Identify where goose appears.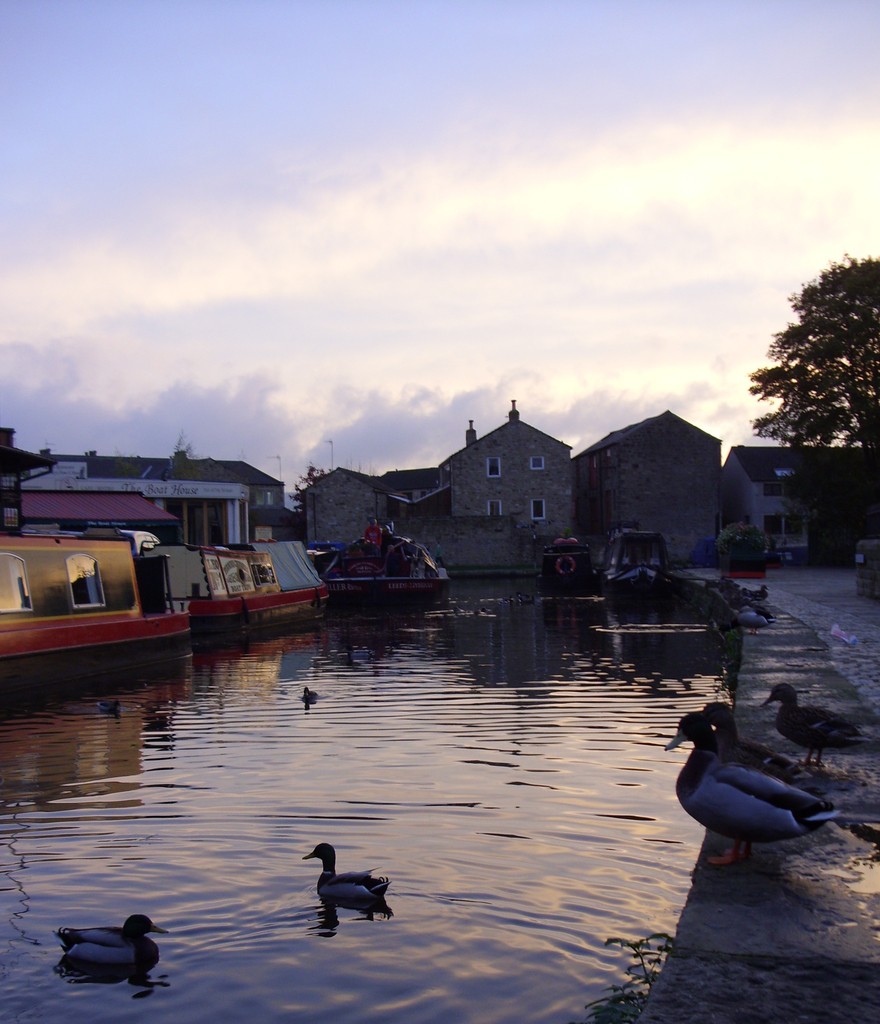
Appears at [x1=303, y1=838, x2=394, y2=904].
